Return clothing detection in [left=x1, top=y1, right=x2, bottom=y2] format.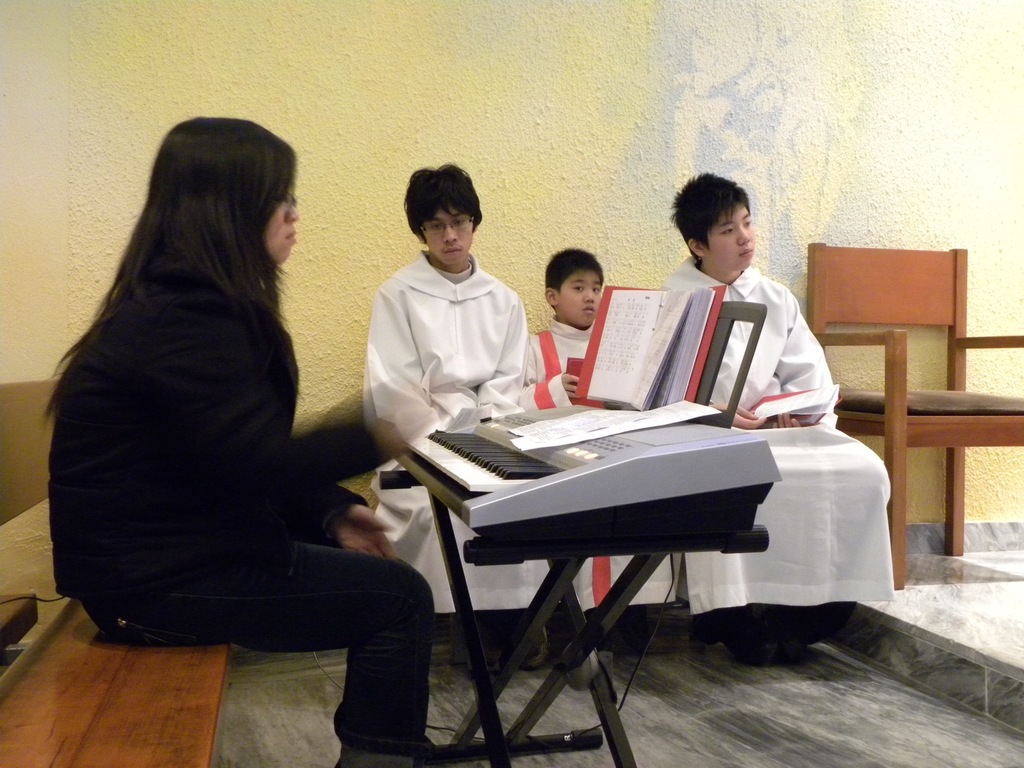
[left=49, top=278, right=436, bottom=749].
